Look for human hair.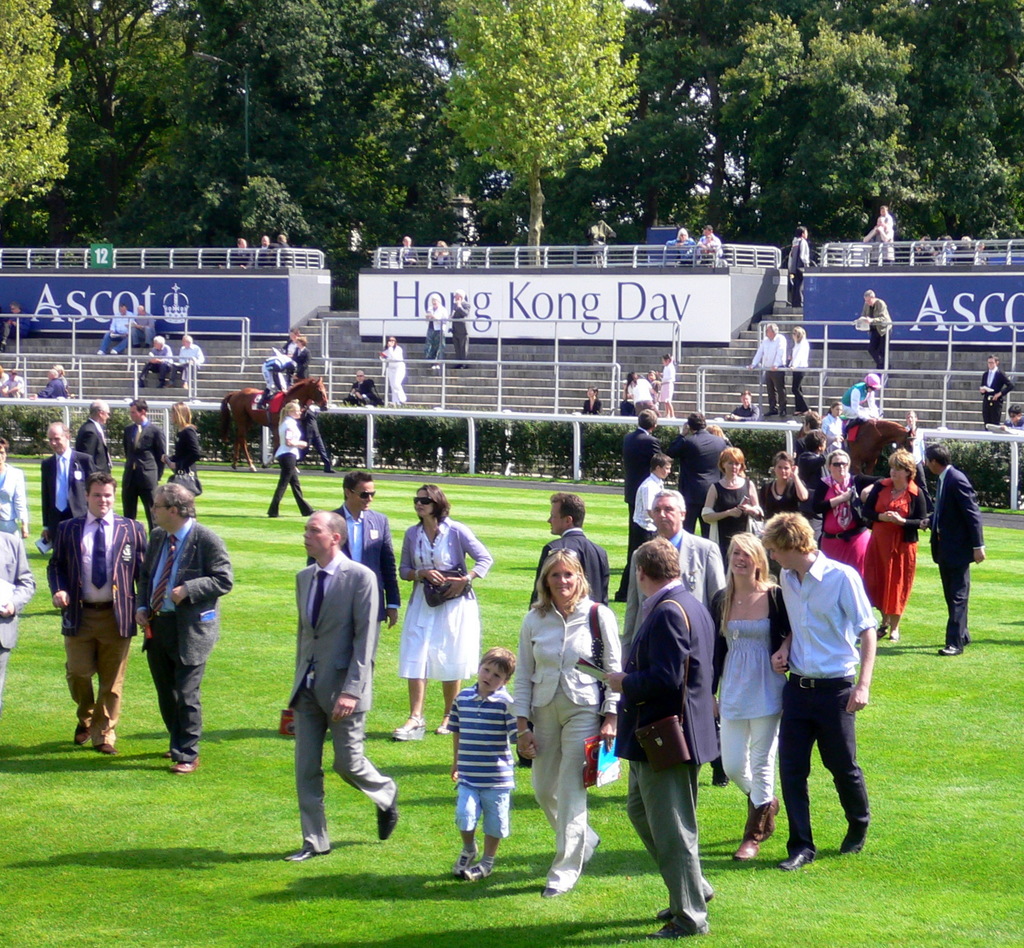
Found: pyautogui.locateOnScreen(90, 399, 108, 419).
